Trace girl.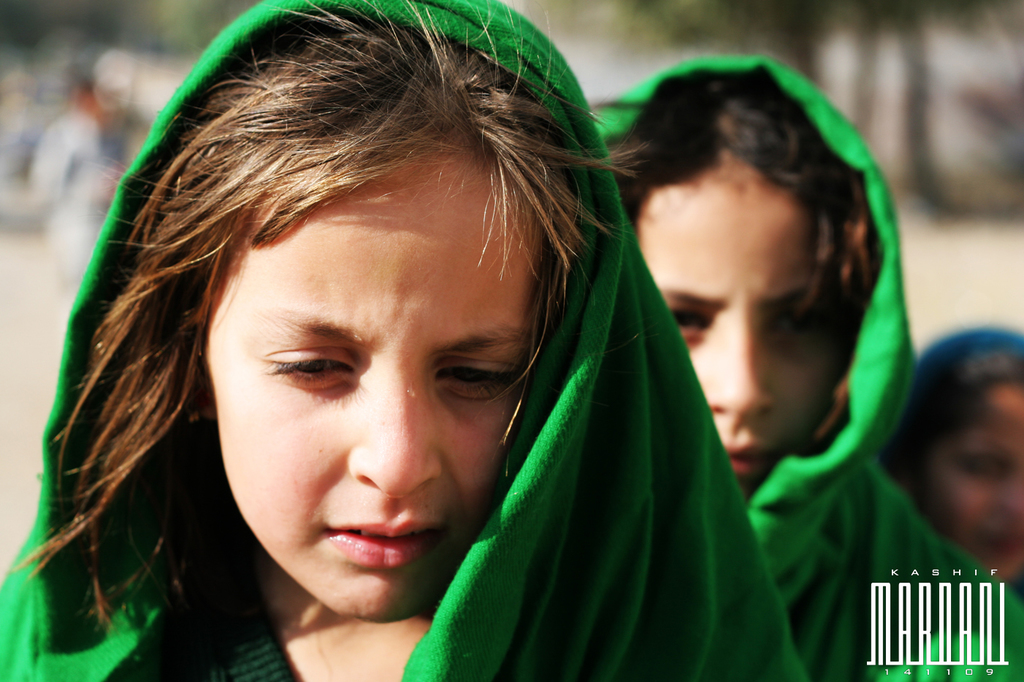
Traced to pyautogui.locateOnScreen(599, 54, 1023, 681).
